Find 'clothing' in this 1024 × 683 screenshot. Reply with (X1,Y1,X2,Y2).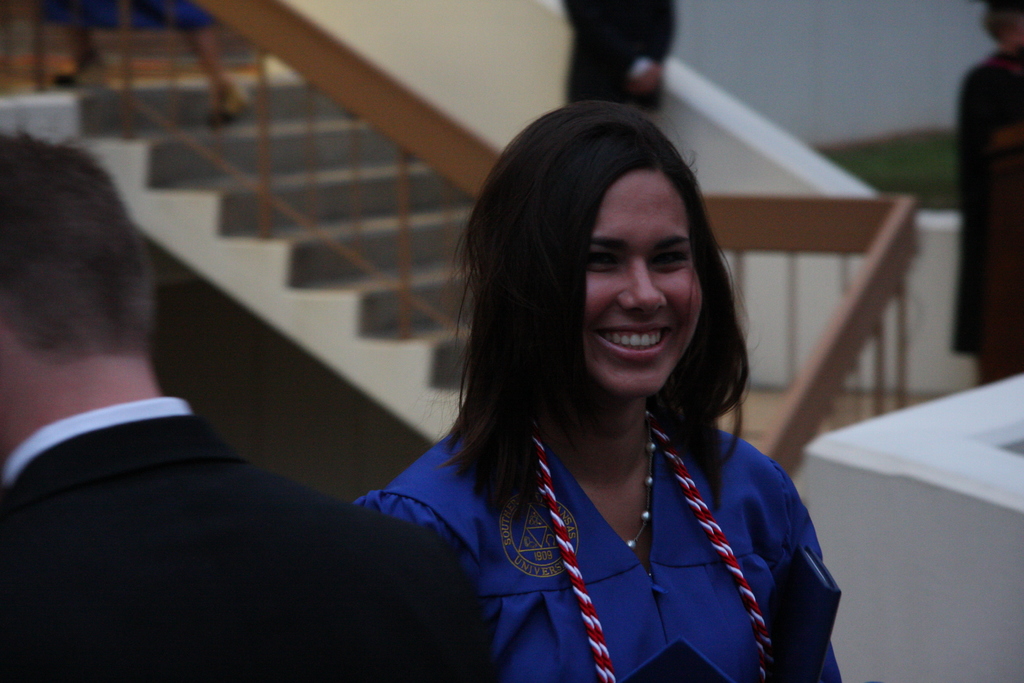
(369,354,852,662).
